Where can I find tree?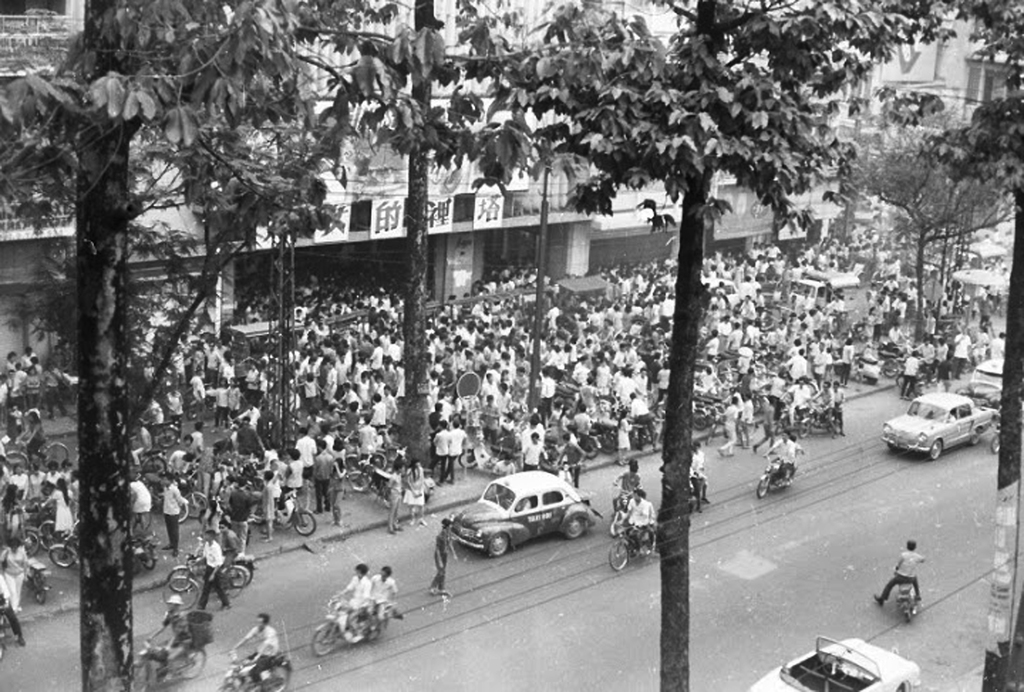
You can find it at bbox=(0, 196, 241, 476).
